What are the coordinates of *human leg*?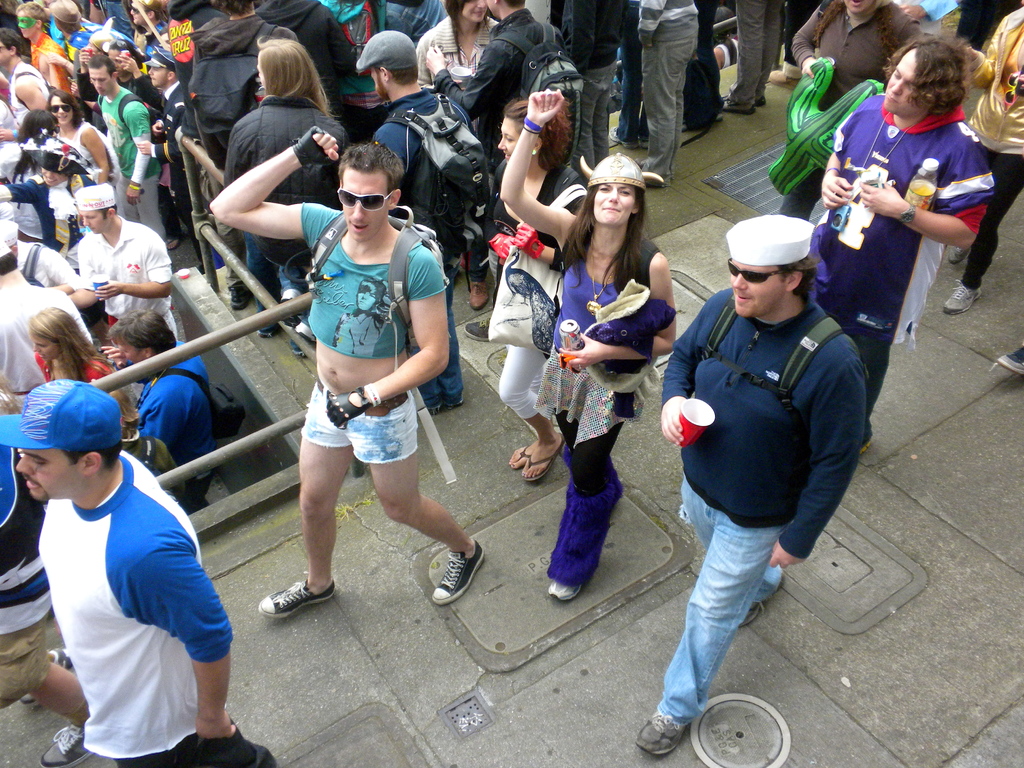
x1=511, y1=442, x2=536, y2=468.
